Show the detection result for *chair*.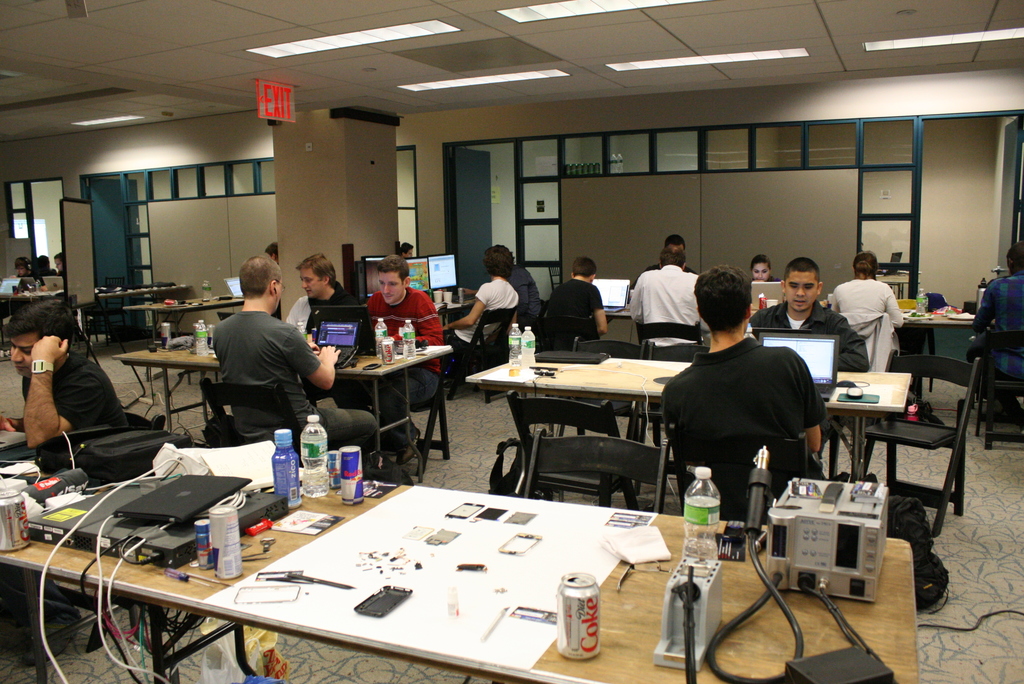
bbox(854, 352, 981, 601).
